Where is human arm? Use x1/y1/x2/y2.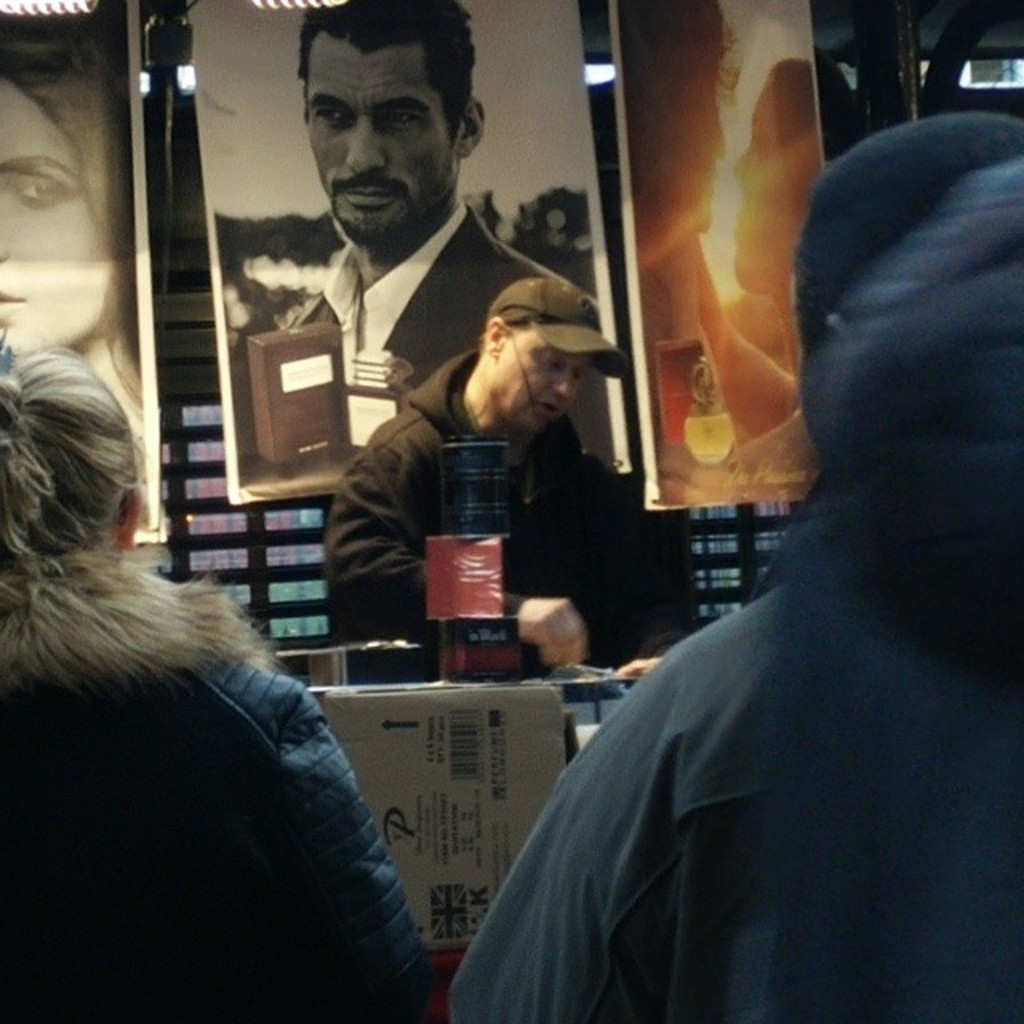
274/680/446/1022.
